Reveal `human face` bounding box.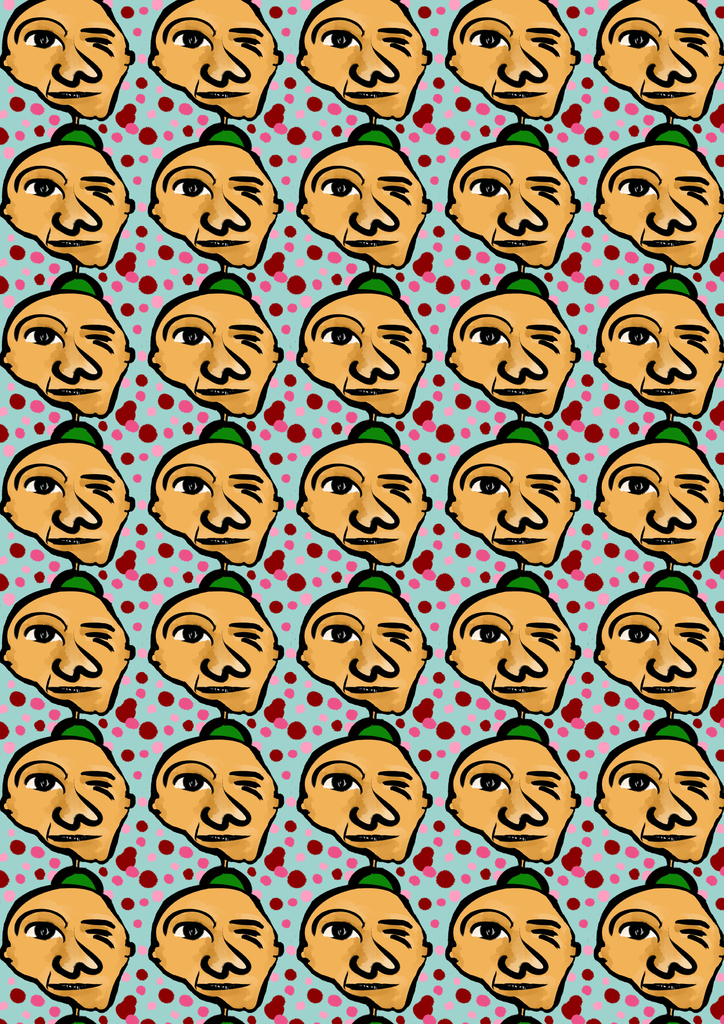
Revealed: (x1=586, y1=706, x2=723, y2=869).
